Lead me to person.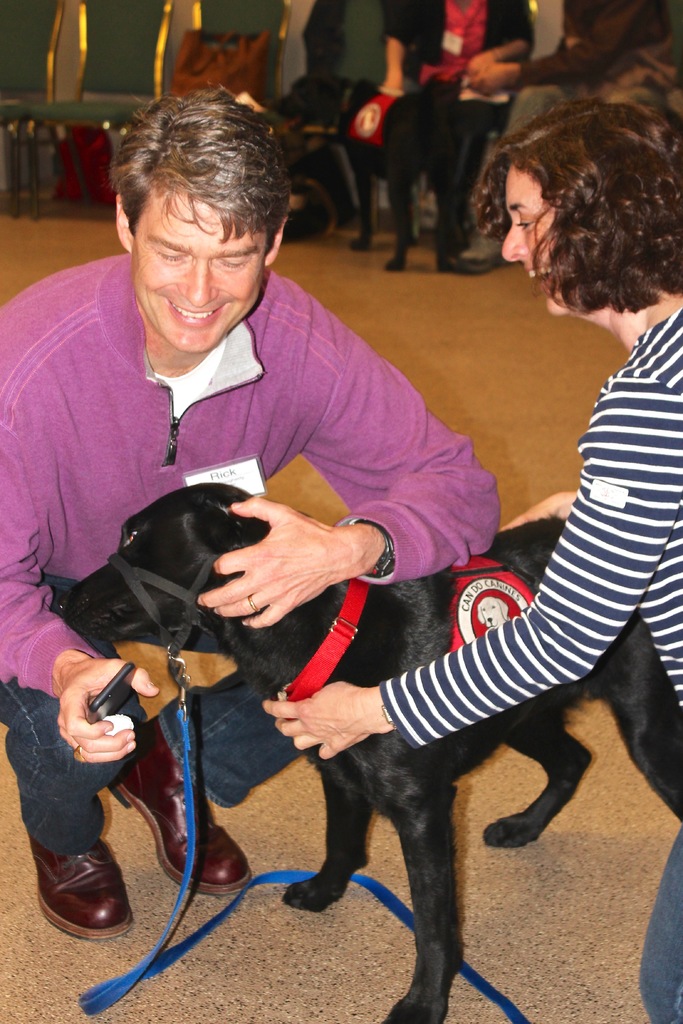
Lead to locate(261, 97, 682, 1023).
